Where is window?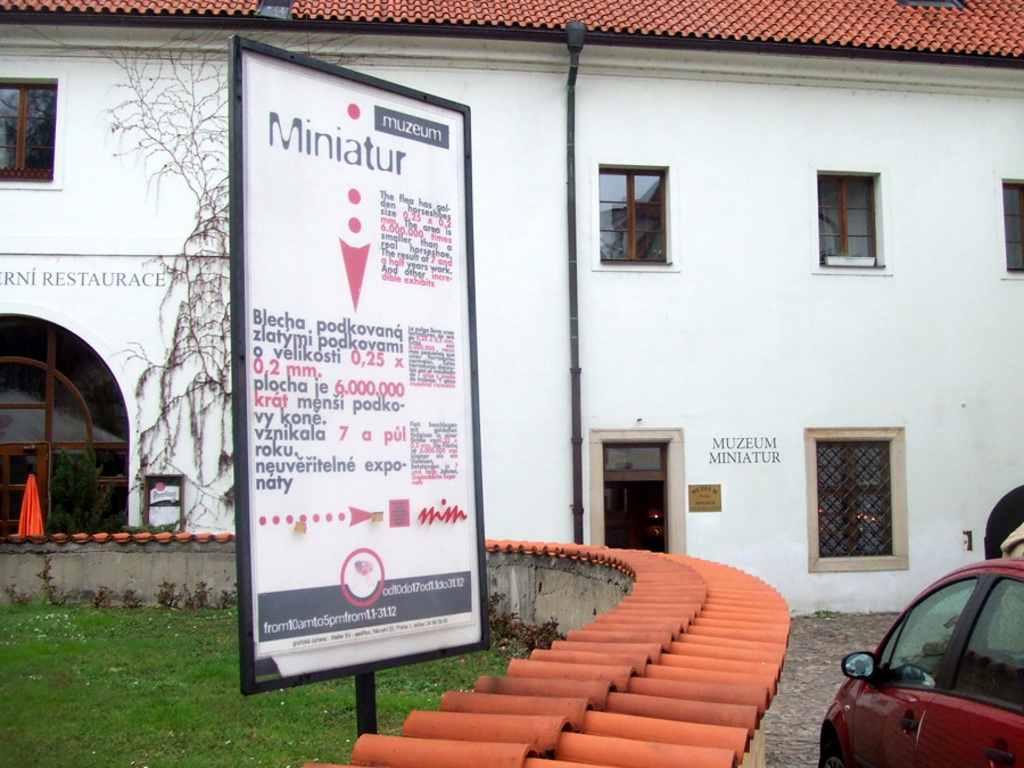
593/440/676/558.
